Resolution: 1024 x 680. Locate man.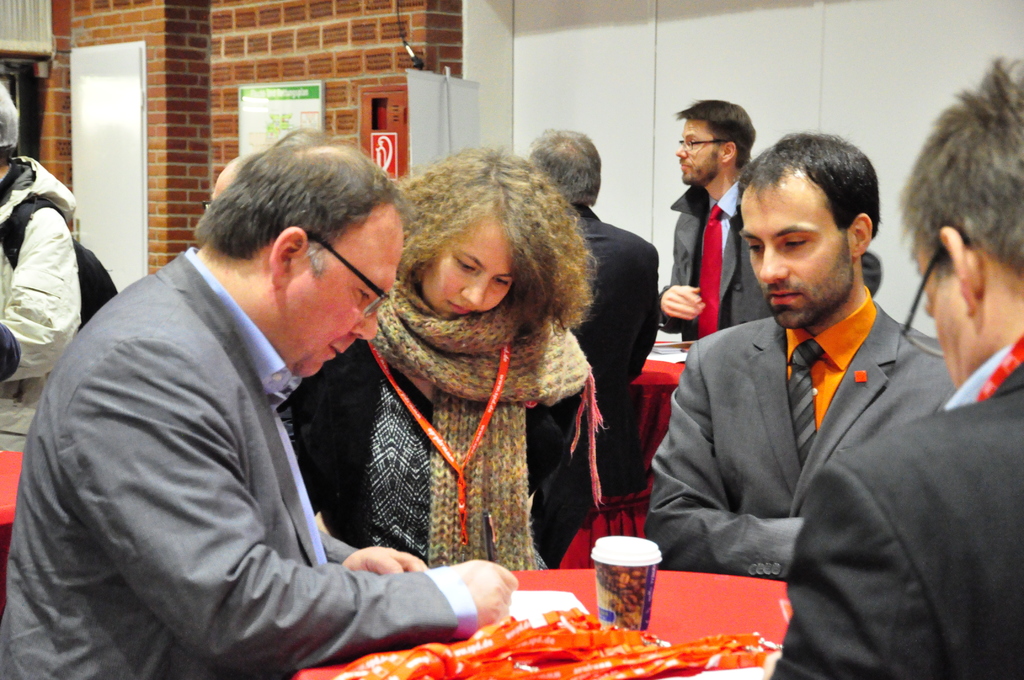
detection(0, 77, 89, 444).
